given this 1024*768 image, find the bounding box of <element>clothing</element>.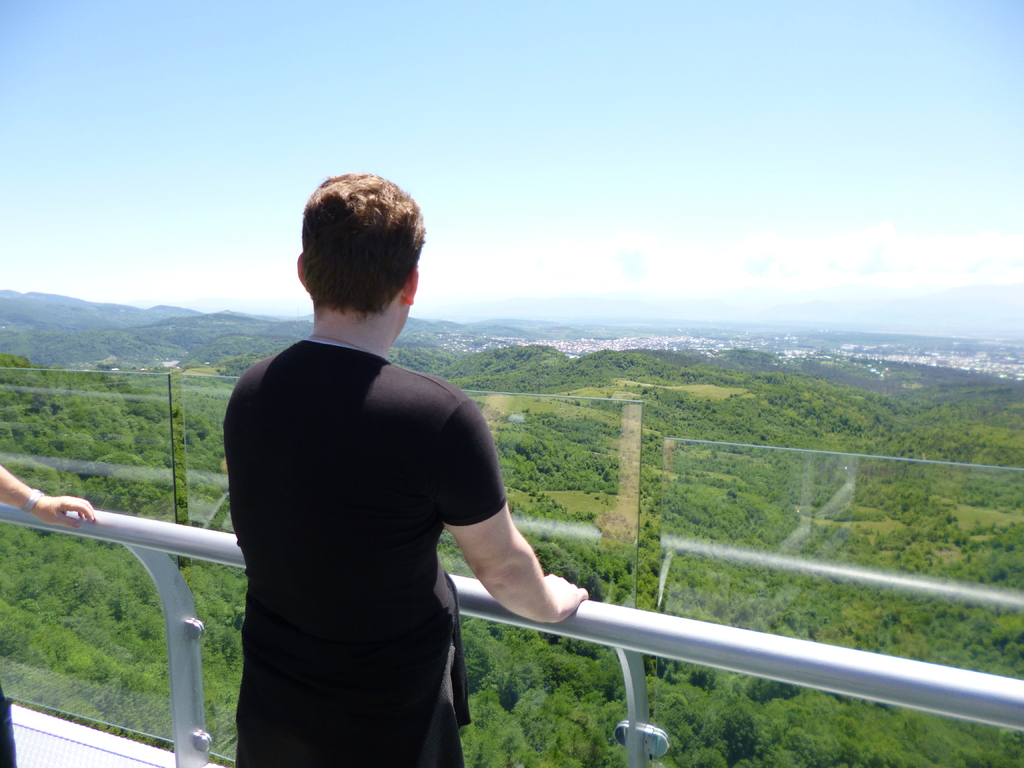
[0,678,20,765].
